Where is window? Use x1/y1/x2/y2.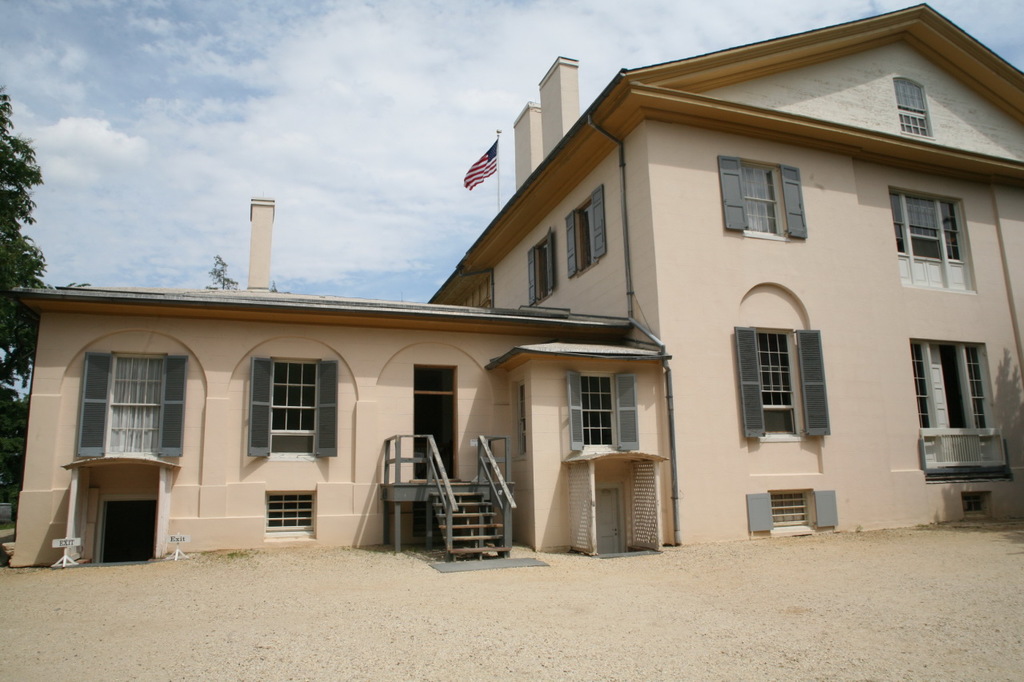
907/339/1006/477.
